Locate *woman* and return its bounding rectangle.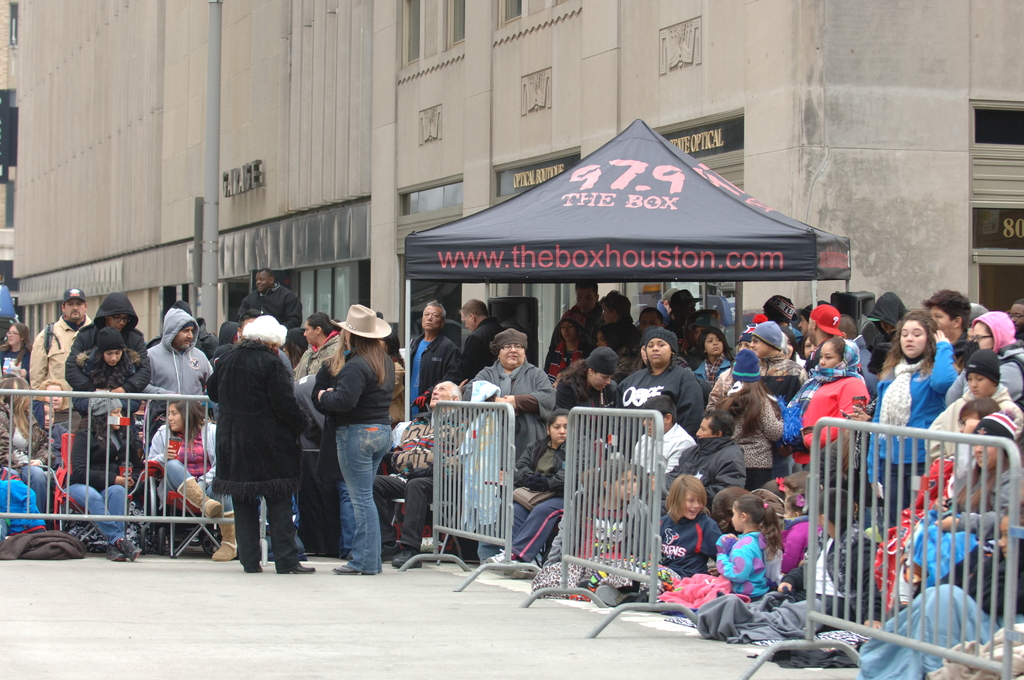
left=141, top=394, right=235, bottom=565.
